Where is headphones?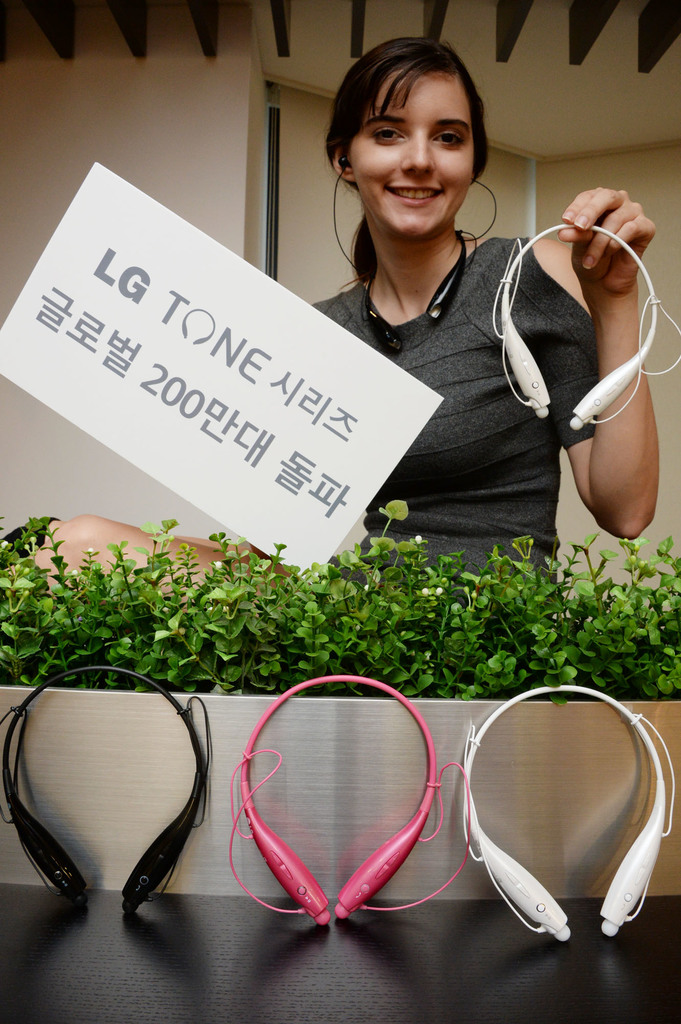
crop(228, 669, 470, 916).
